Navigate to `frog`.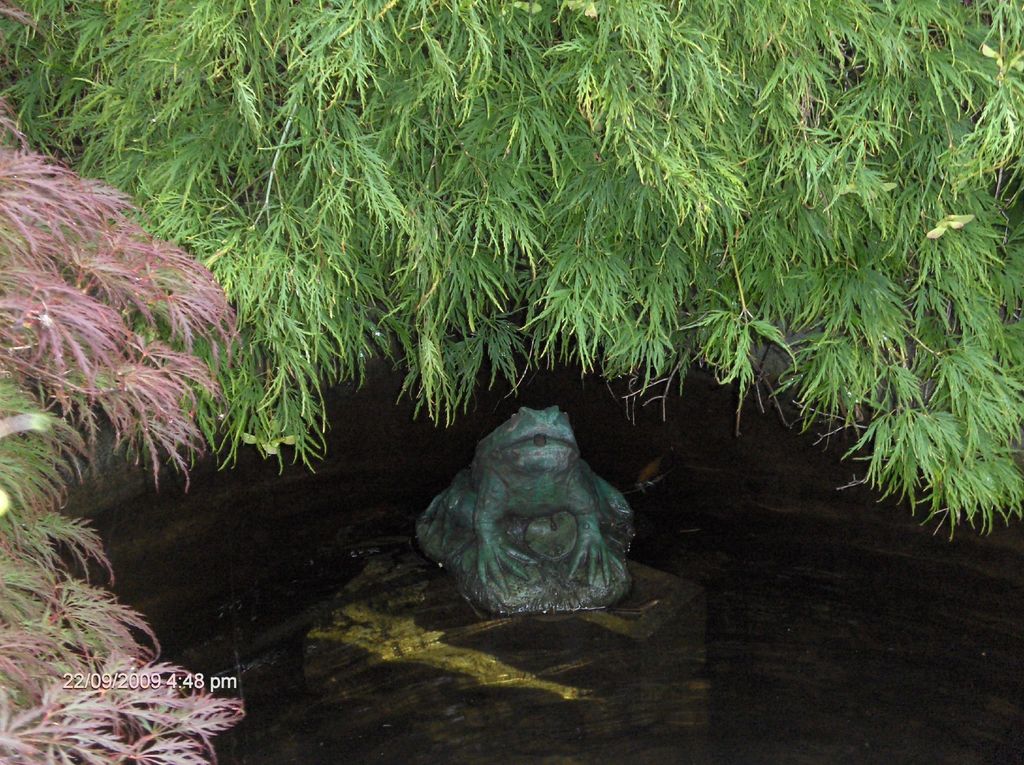
Navigation target: <region>423, 404, 632, 598</region>.
